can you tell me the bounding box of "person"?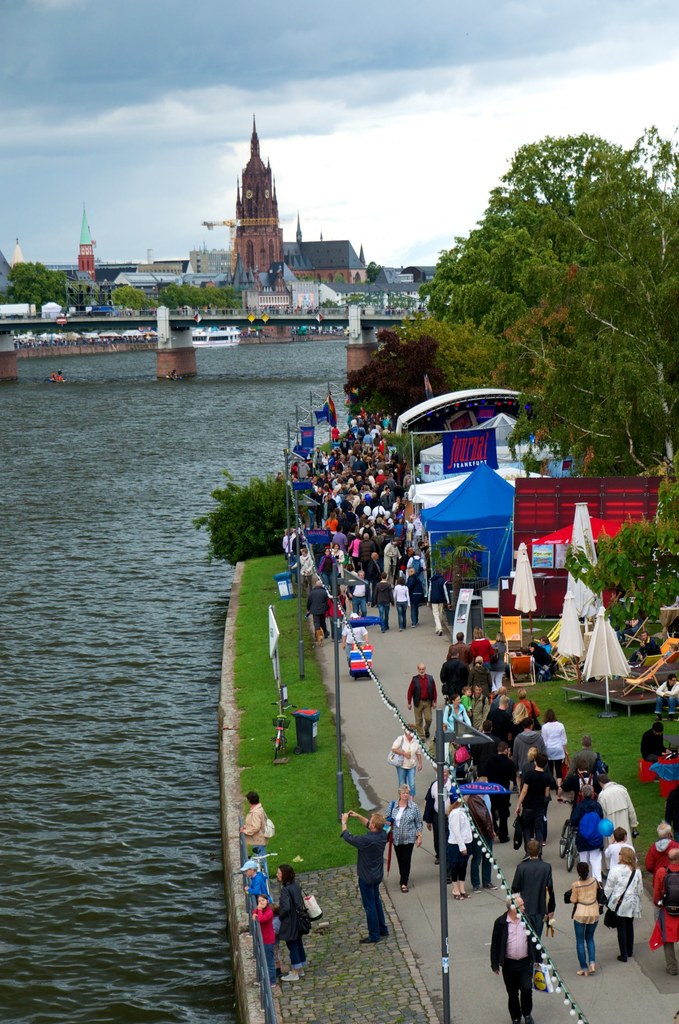
<bbox>511, 836, 562, 955</bbox>.
